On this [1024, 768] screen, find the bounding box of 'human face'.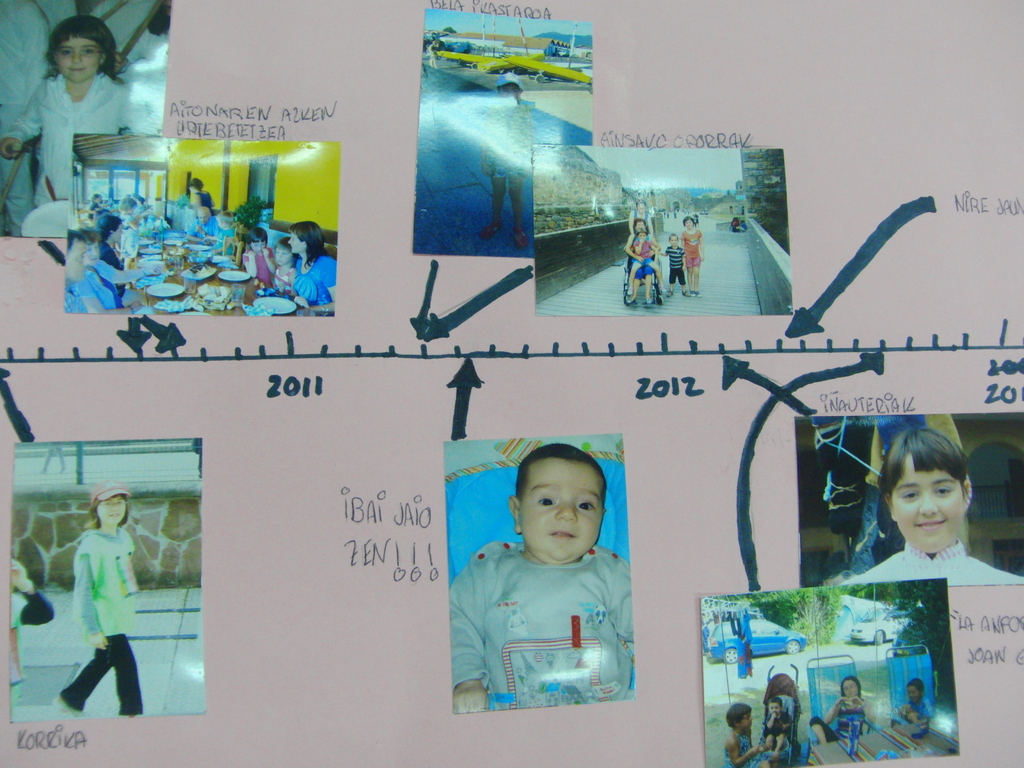
Bounding box: 181/183/230/234.
